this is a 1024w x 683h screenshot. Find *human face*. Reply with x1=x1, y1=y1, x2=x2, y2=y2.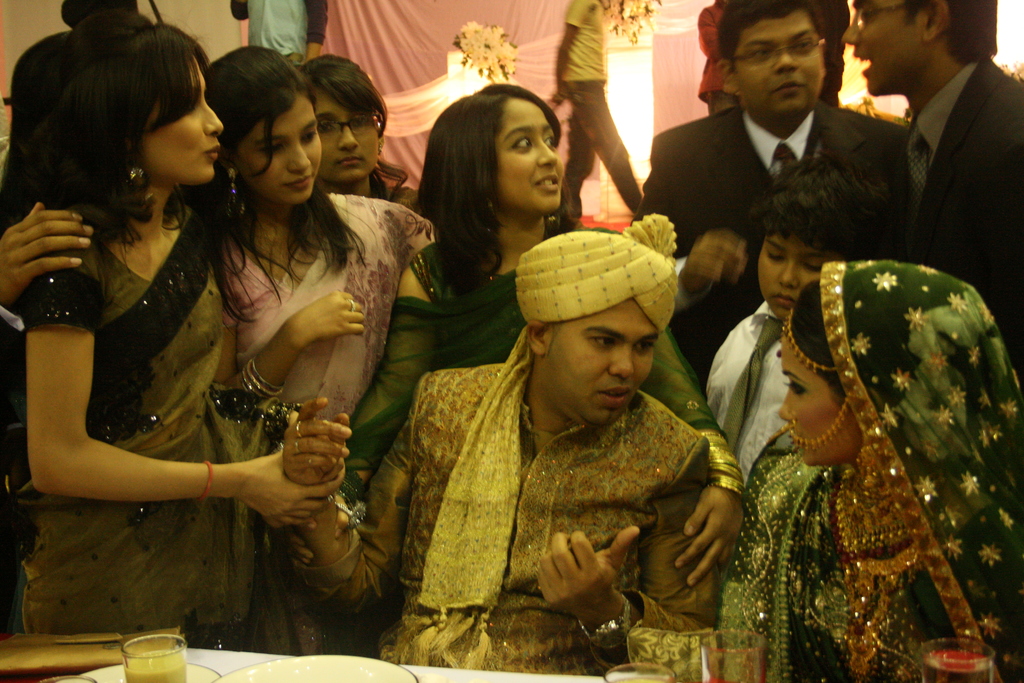
x1=131, y1=55, x2=224, y2=184.
